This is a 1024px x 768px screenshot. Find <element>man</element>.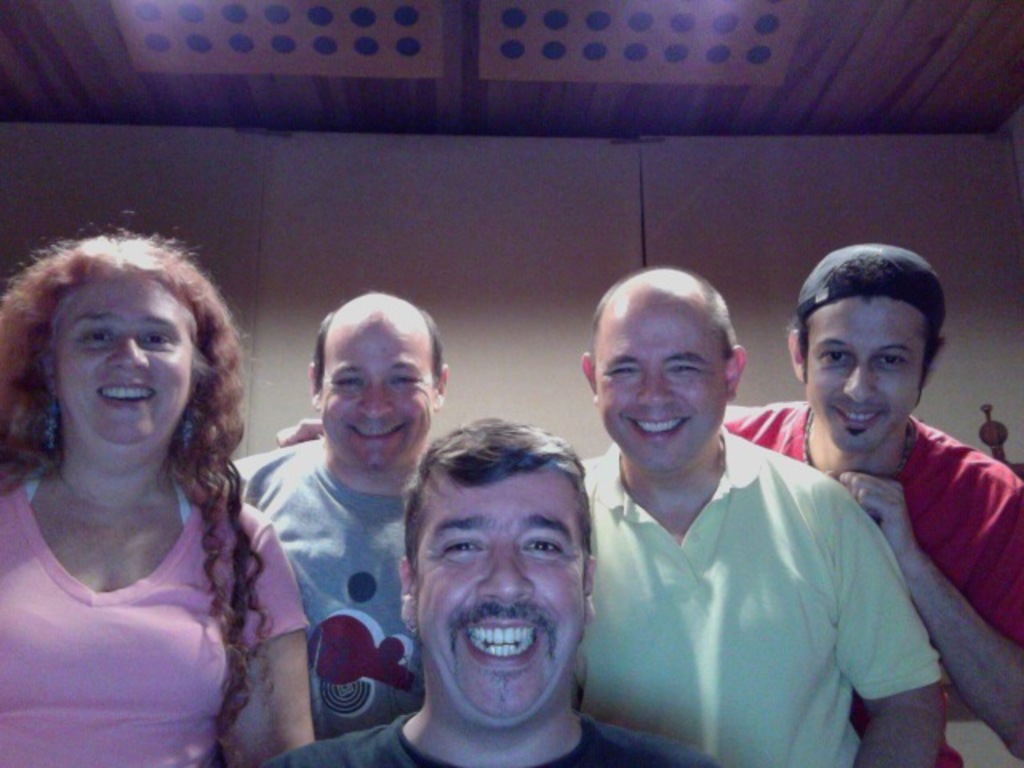
Bounding box: (left=253, top=419, right=725, bottom=766).
